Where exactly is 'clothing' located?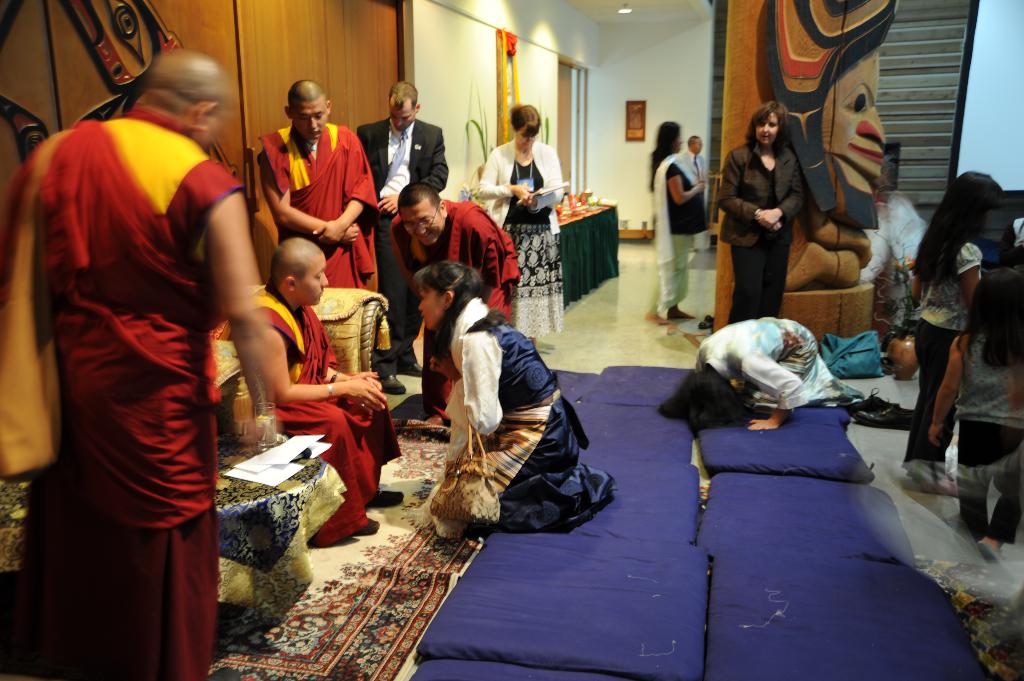
Its bounding box is crop(26, 74, 258, 648).
